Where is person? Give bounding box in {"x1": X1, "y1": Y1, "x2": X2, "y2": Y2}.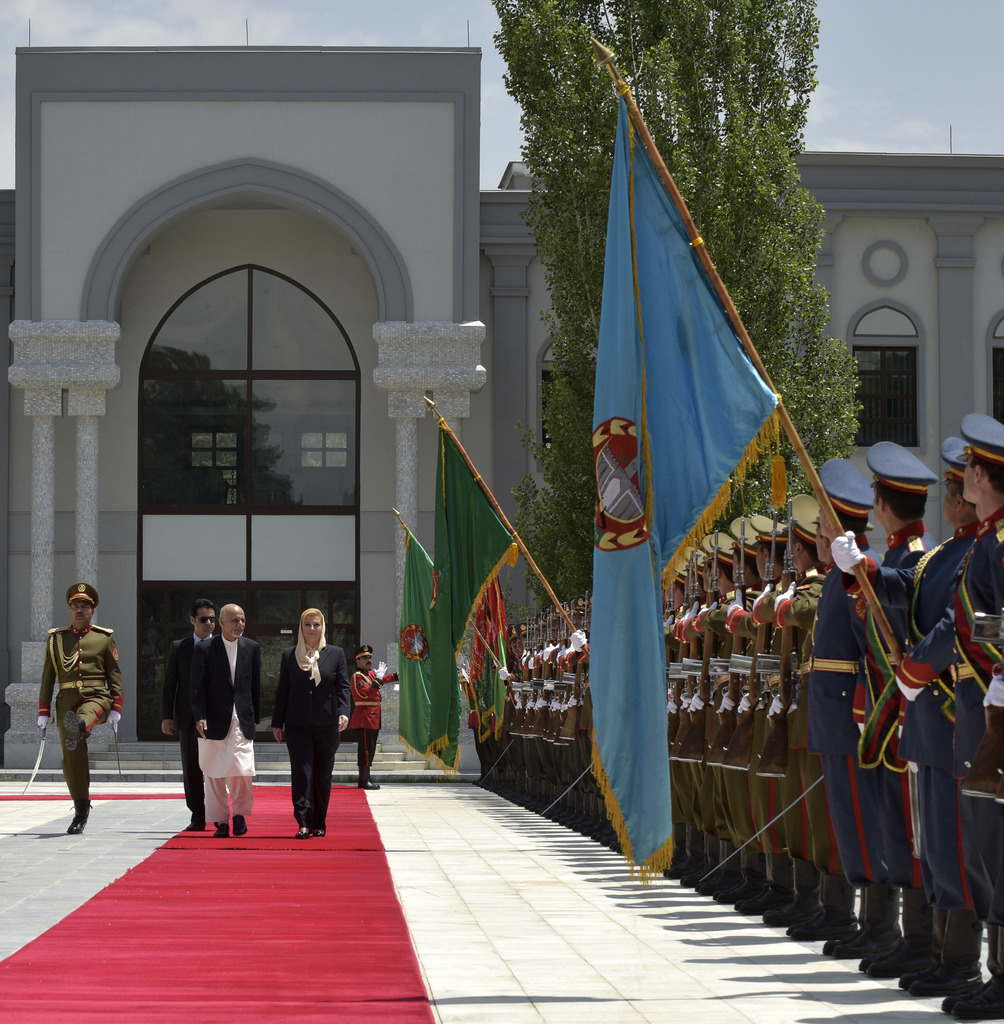
{"x1": 39, "y1": 580, "x2": 128, "y2": 841}.
